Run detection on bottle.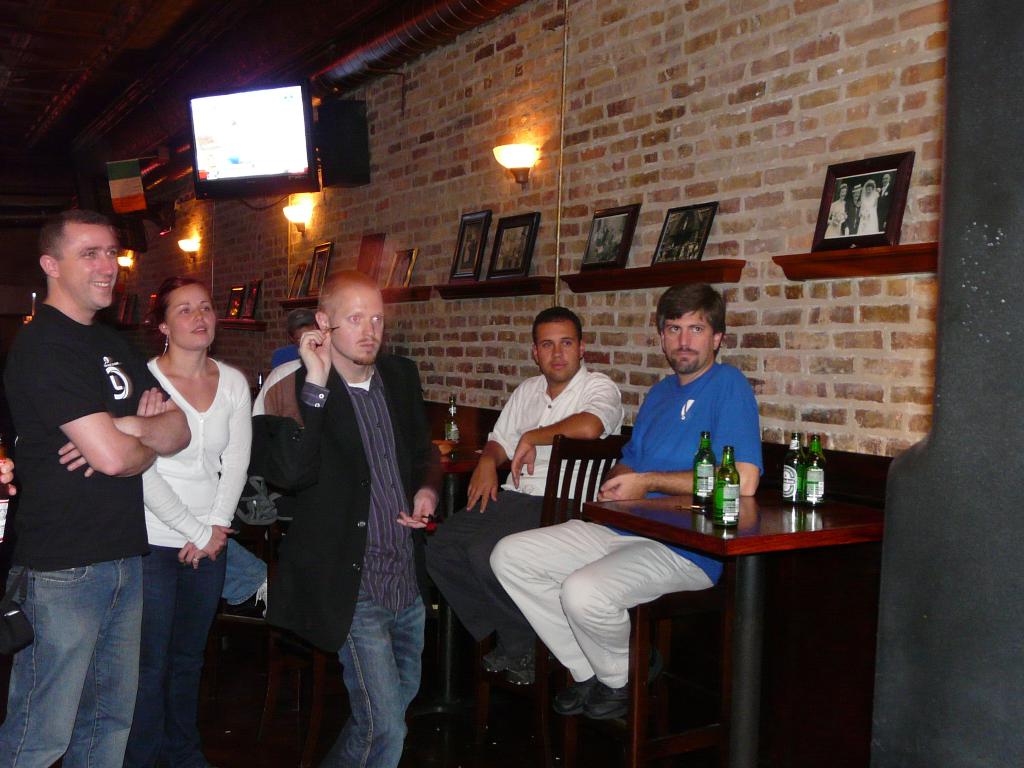
Result: {"left": 714, "top": 446, "right": 740, "bottom": 529}.
